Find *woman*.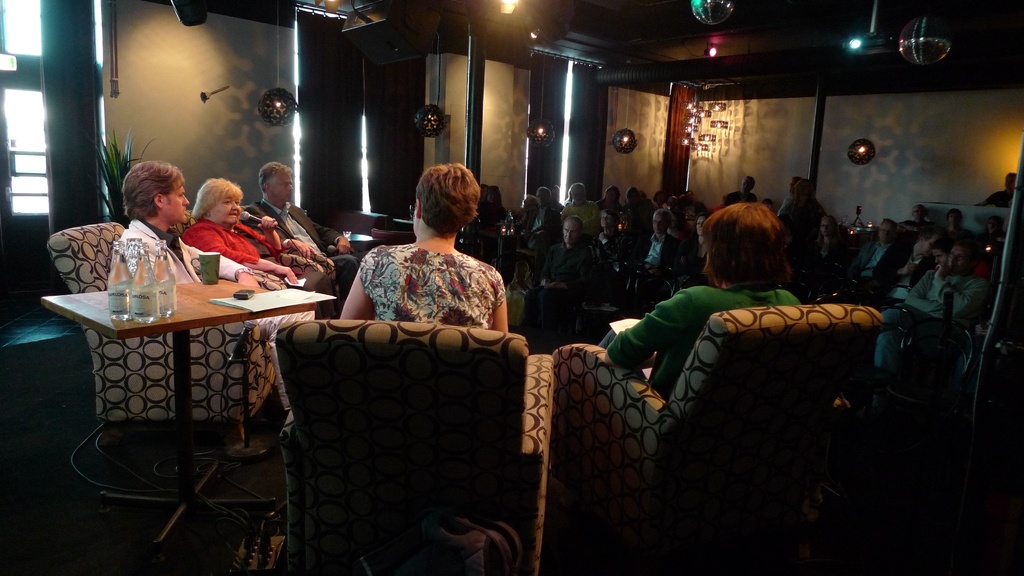
(left=590, top=198, right=803, bottom=408).
